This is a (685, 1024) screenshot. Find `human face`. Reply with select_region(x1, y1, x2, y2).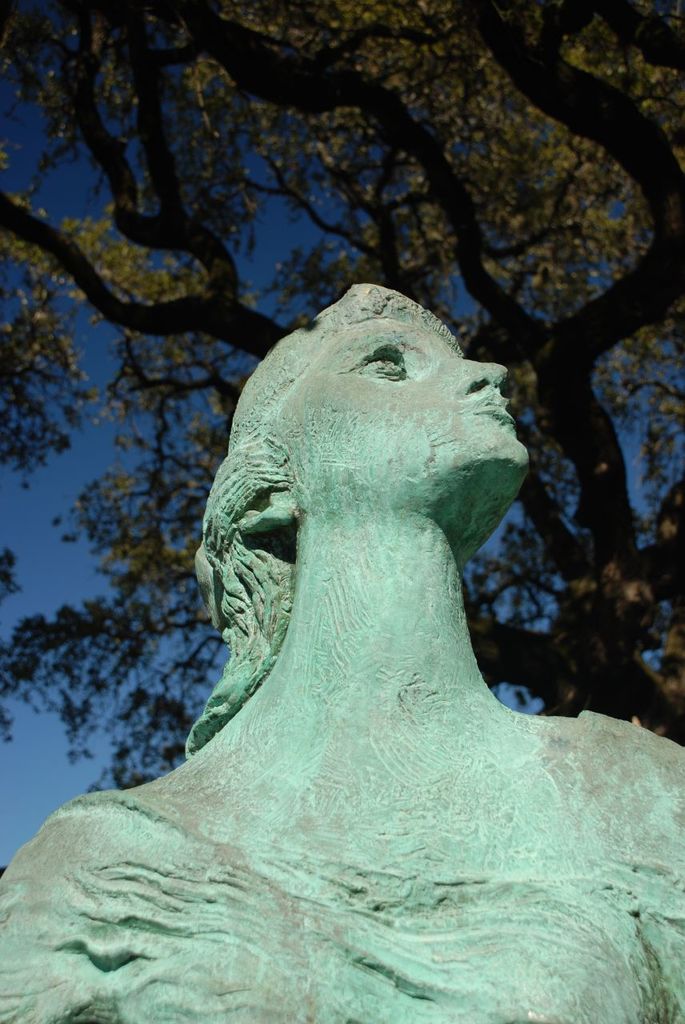
select_region(272, 318, 519, 467).
